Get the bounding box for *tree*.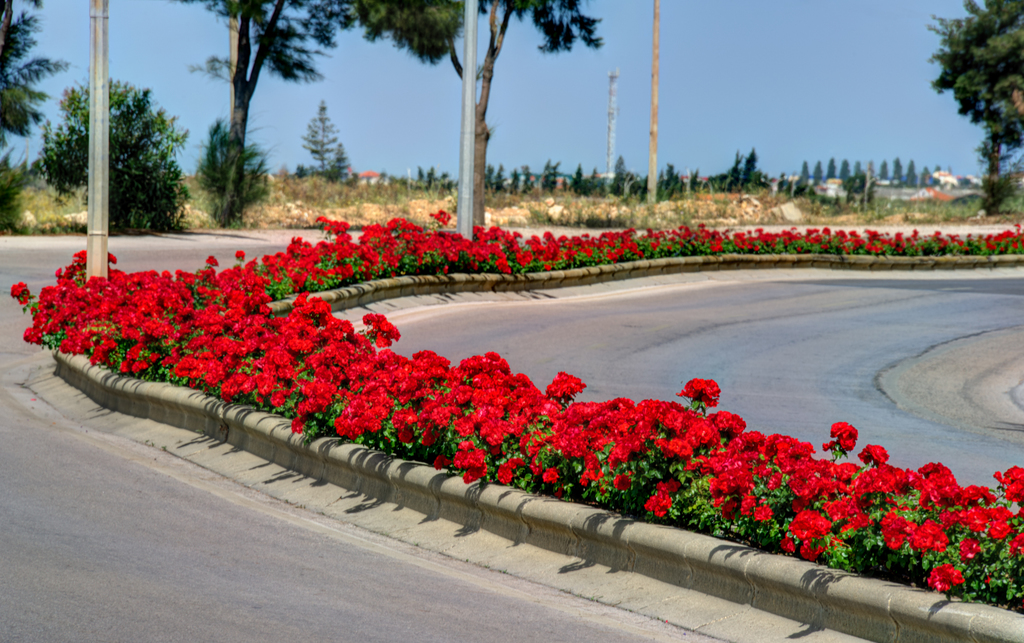
(298,100,355,186).
